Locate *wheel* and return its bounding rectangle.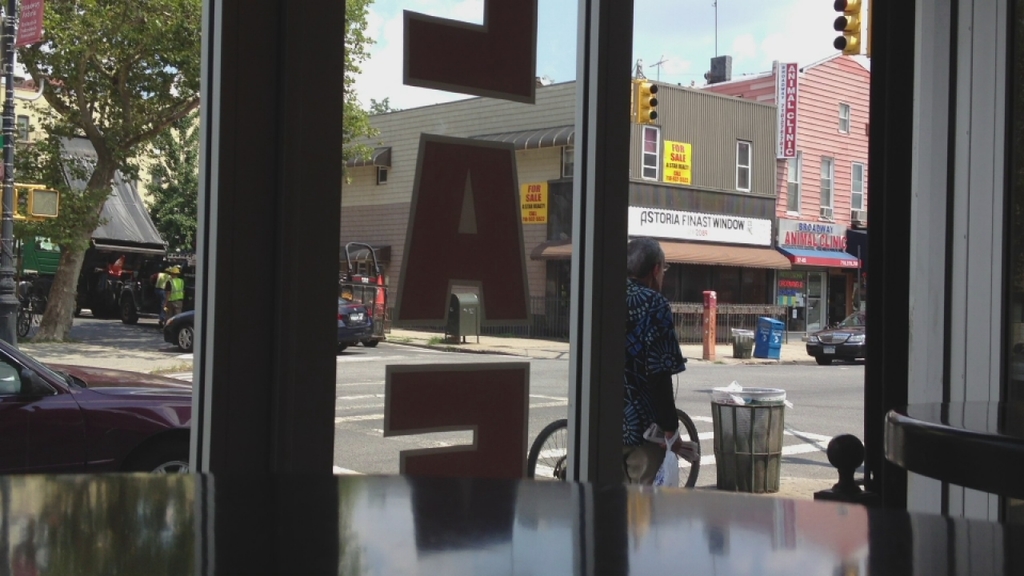
x1=364, y1=336, x2=377, y2=348.
